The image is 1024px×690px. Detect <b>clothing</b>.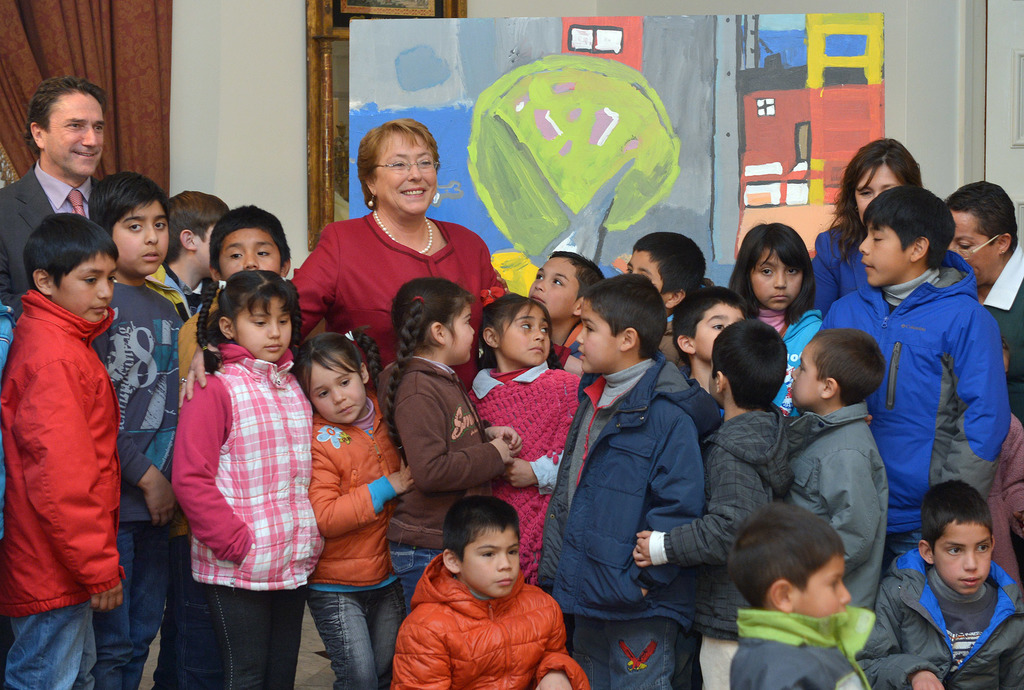
Detection: (977,244,1023,415).
